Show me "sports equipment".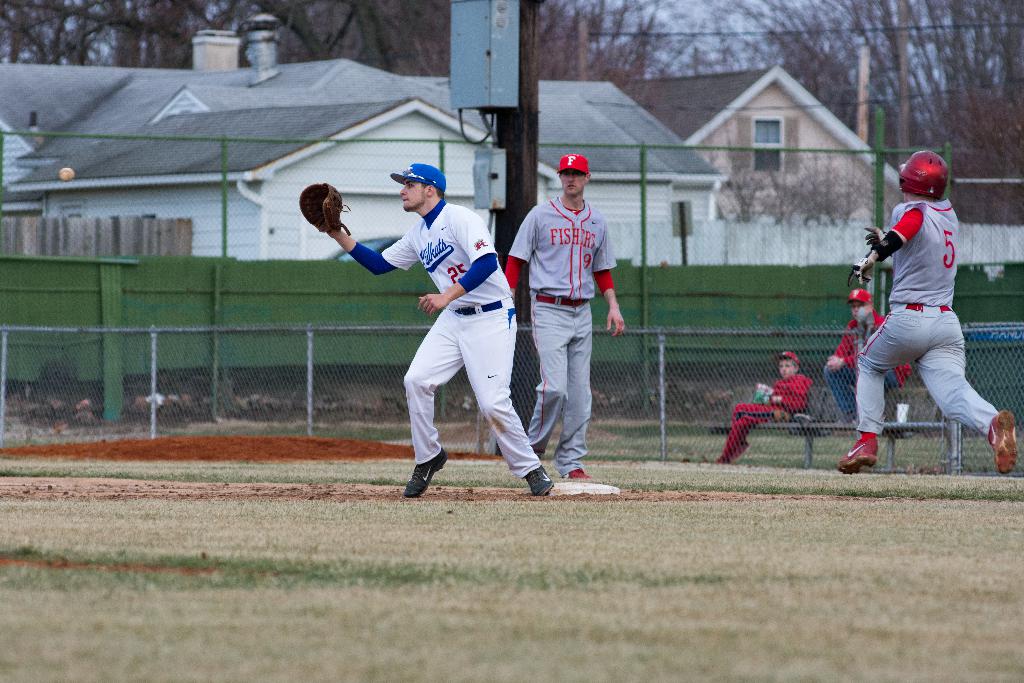
"sports equipment" is here: x1=837 y1=434 x2=876 y2=475.
